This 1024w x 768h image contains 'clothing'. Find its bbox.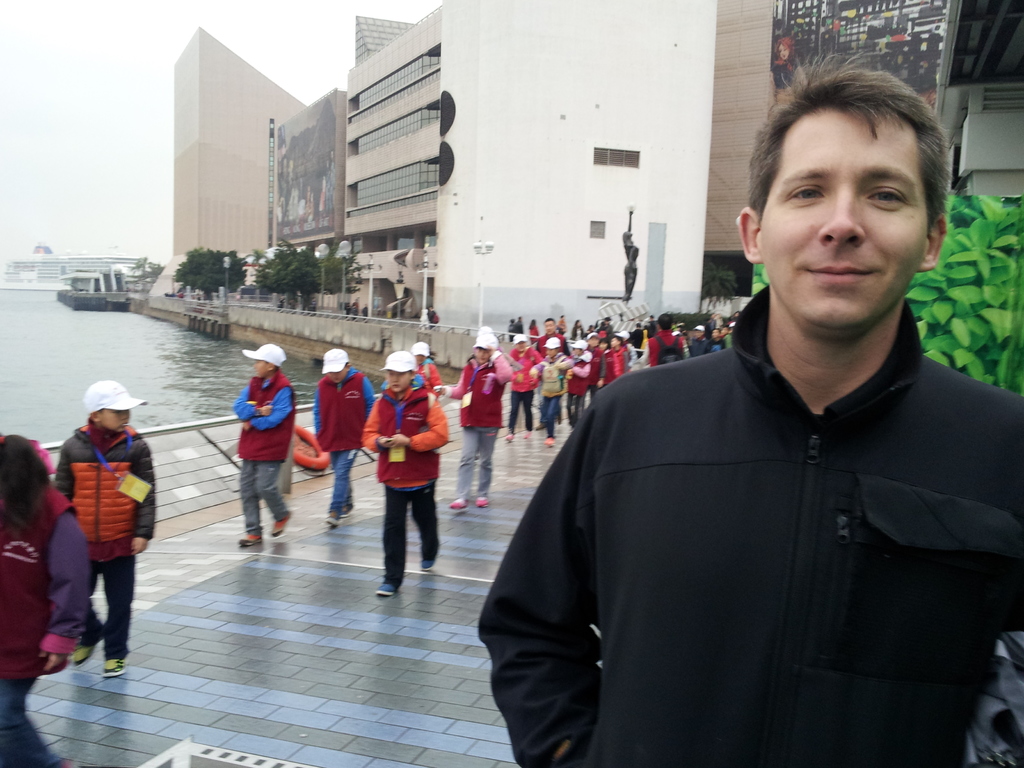
{"left": 0, "top": 679, "right": 63, "bottom": 767}.
